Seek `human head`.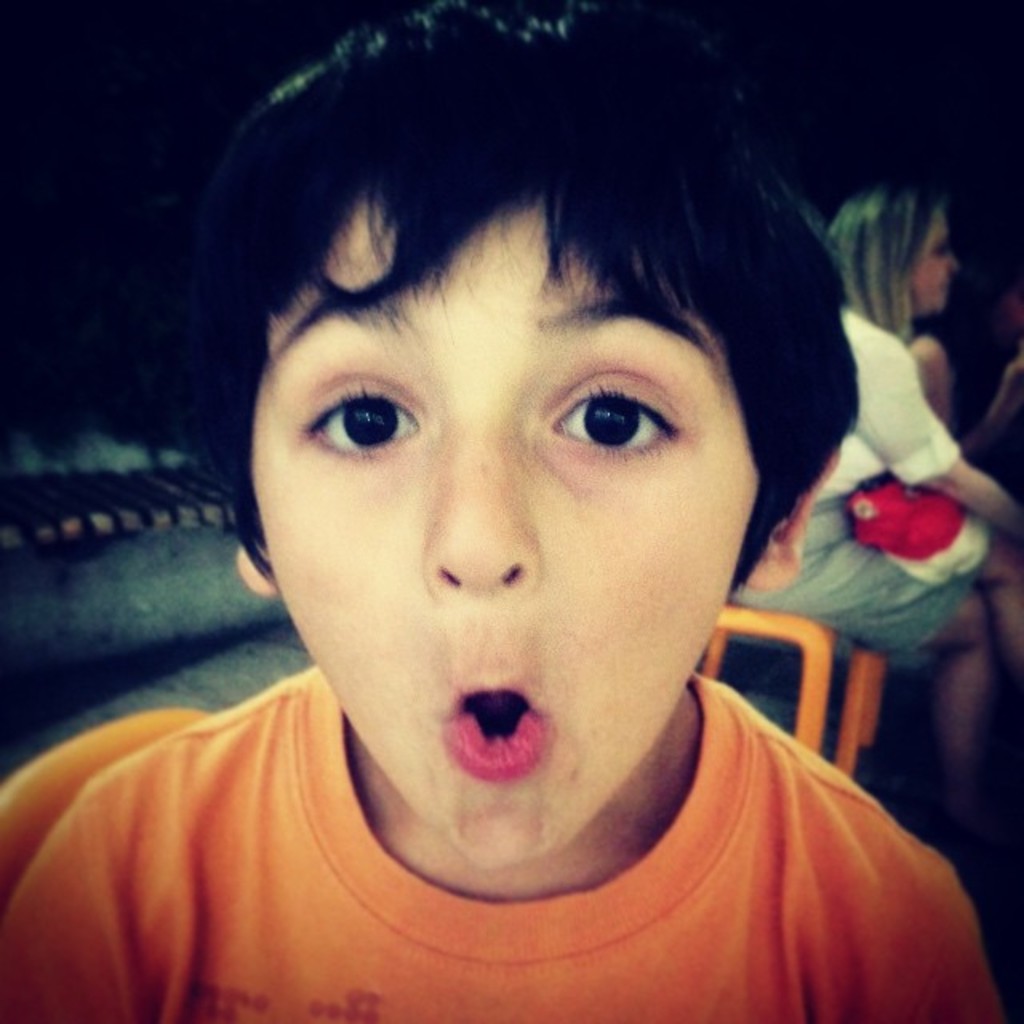
[827,189,958,323].
